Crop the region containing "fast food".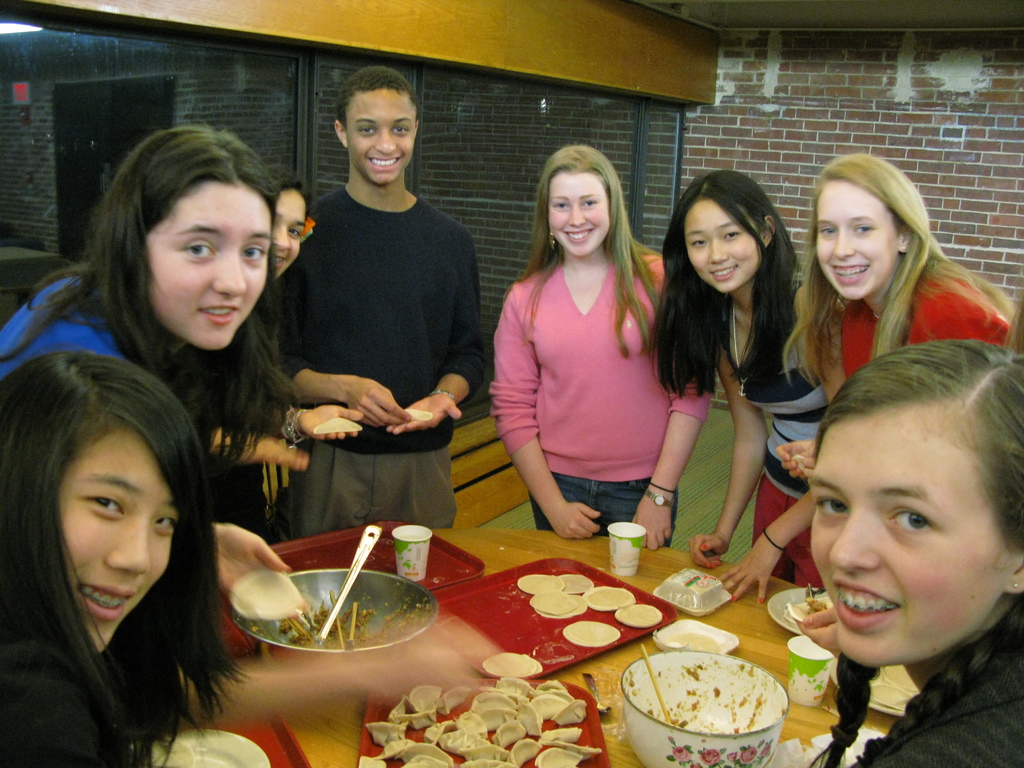
Crop region: detection(561, 620, 621, 650).
